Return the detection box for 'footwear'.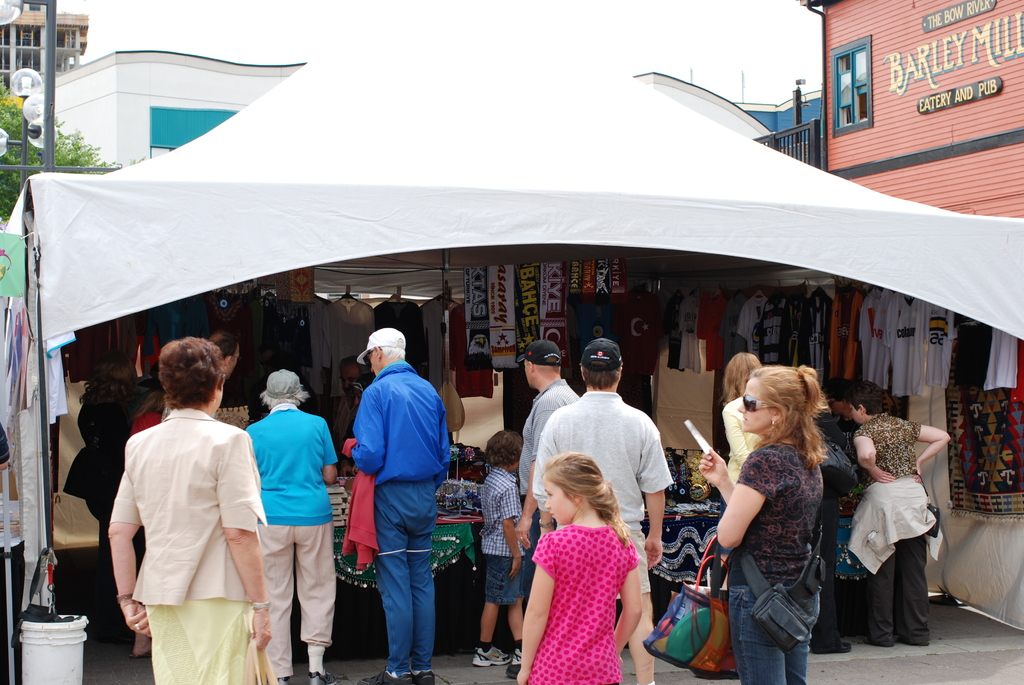
307 668 338 684.
